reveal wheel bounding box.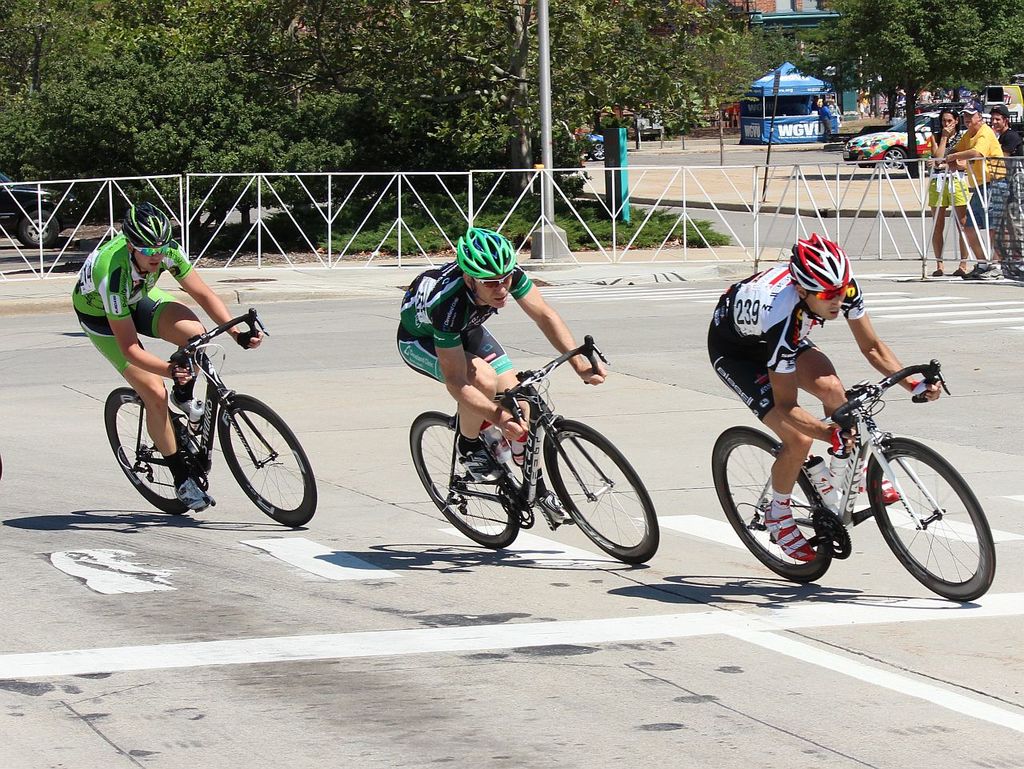
Revealed: <region>217, 391, 318, 523</region>.
